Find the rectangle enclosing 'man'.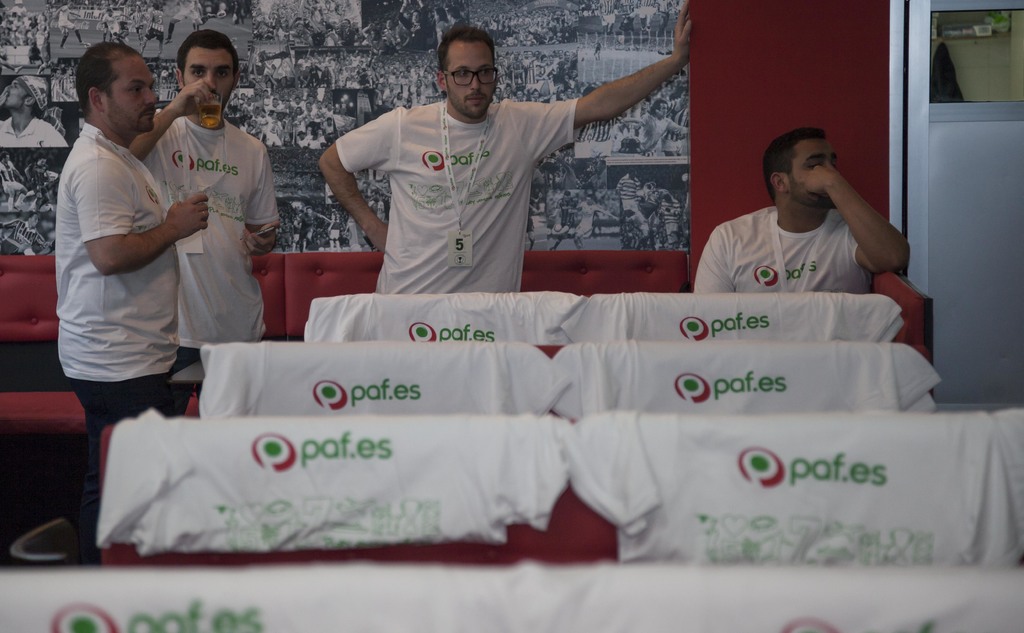
(468,3,578,45).
